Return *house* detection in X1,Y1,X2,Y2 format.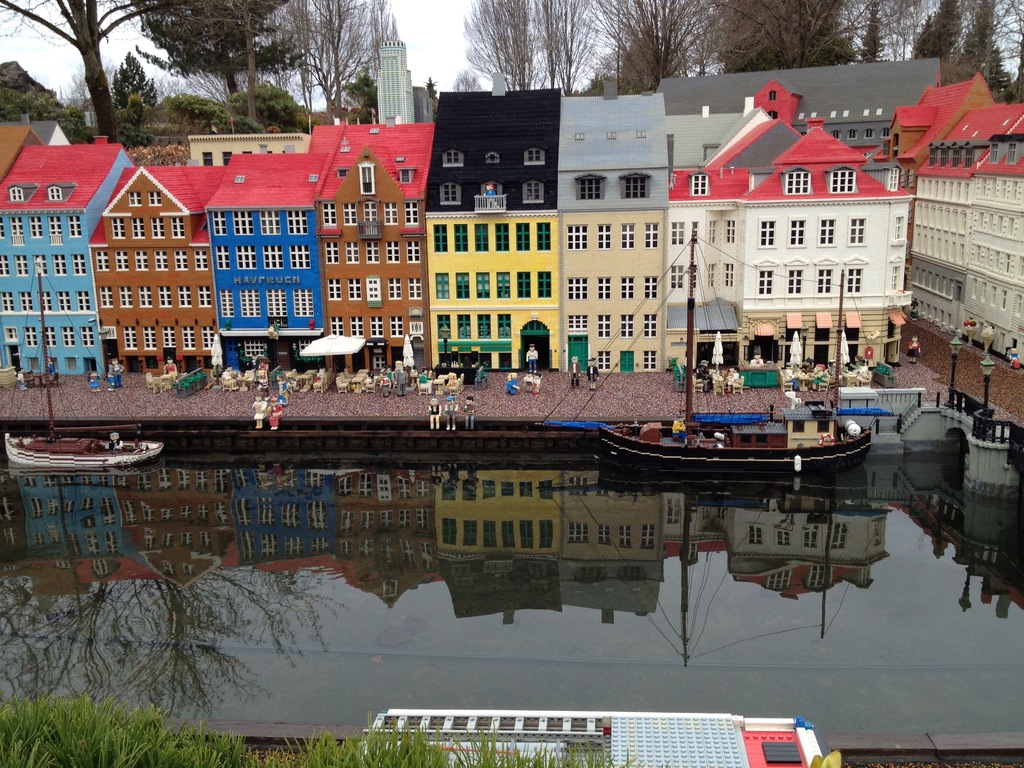
305,121,427,369.
